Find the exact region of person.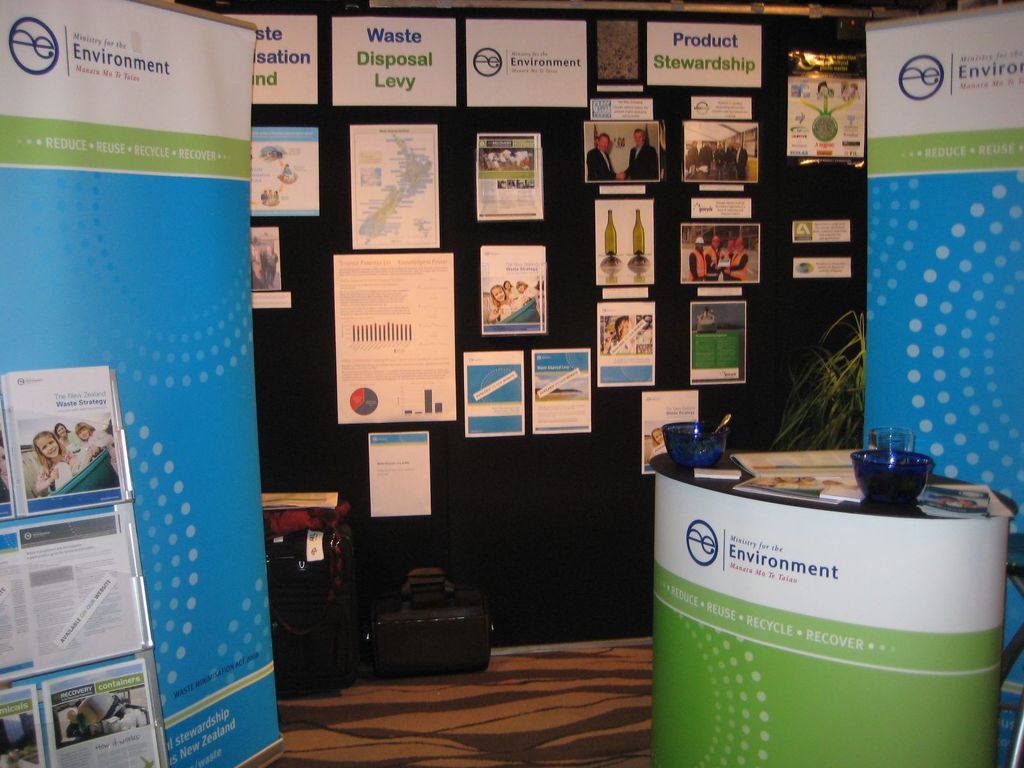
Exact region: crop(686, 140, 697, 175).
